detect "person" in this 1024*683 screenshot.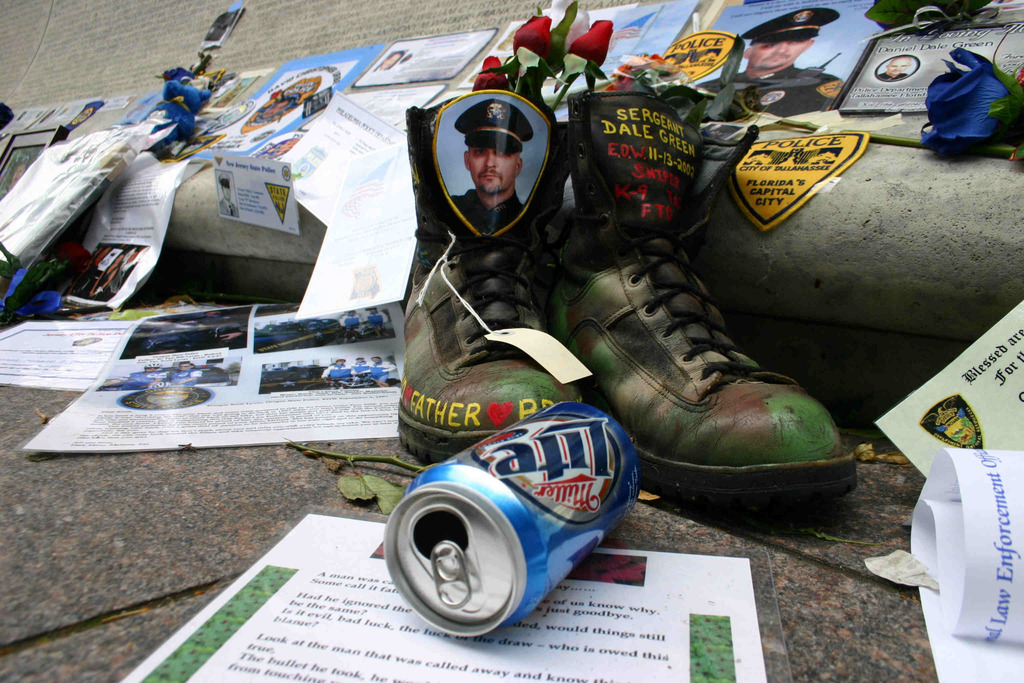
Detection: (404,78,858,520).
